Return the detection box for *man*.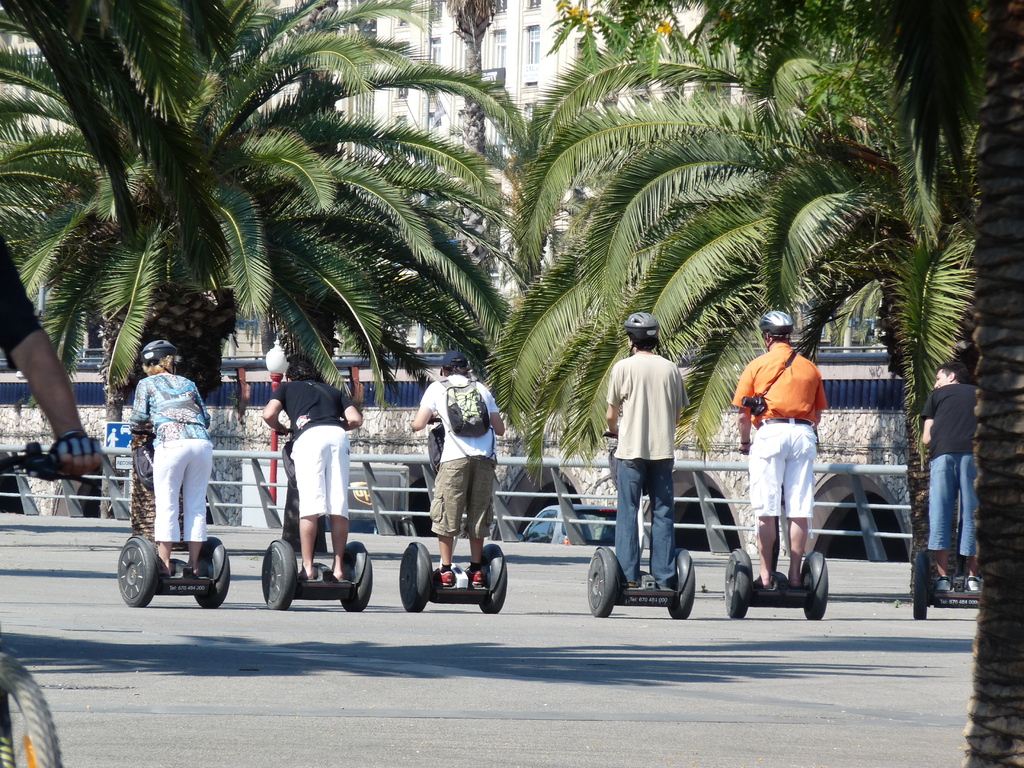
Rect(918, 361, 981, 593).
